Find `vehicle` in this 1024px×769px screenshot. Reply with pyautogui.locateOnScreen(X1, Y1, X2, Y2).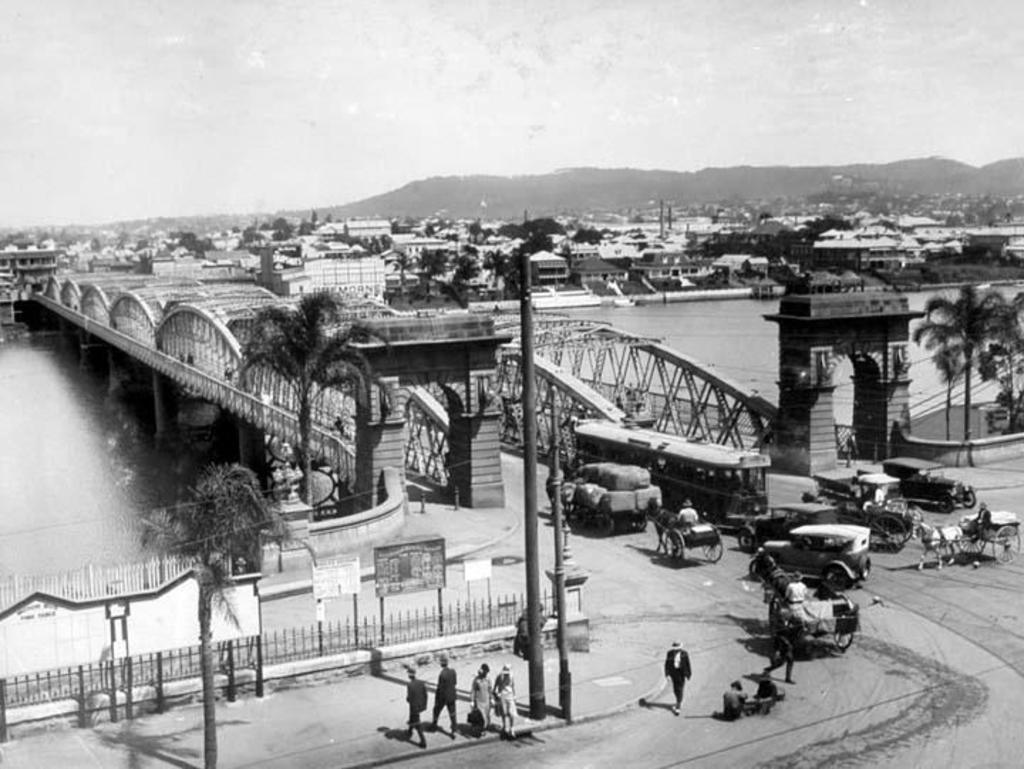
pyautogui.locateOnScreen(660, 515, 721, 559).
